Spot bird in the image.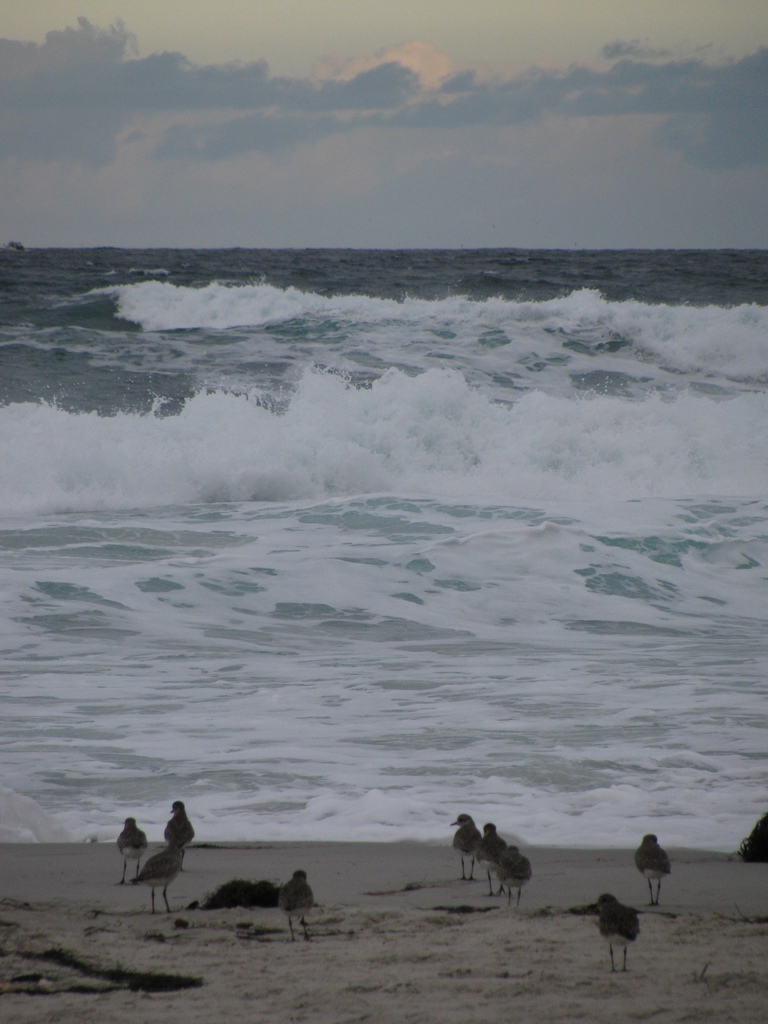
bird found at box(472, 820, 506, 902).
